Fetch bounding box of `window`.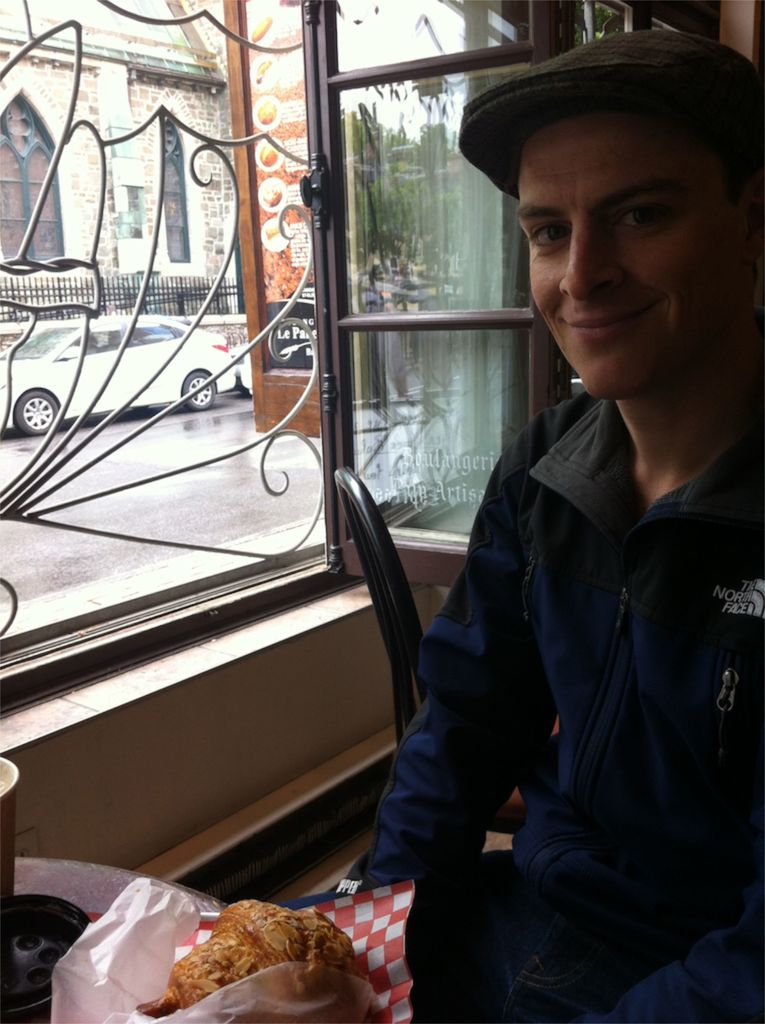
Bbox: bbox=(154, 114, 182, 265).
